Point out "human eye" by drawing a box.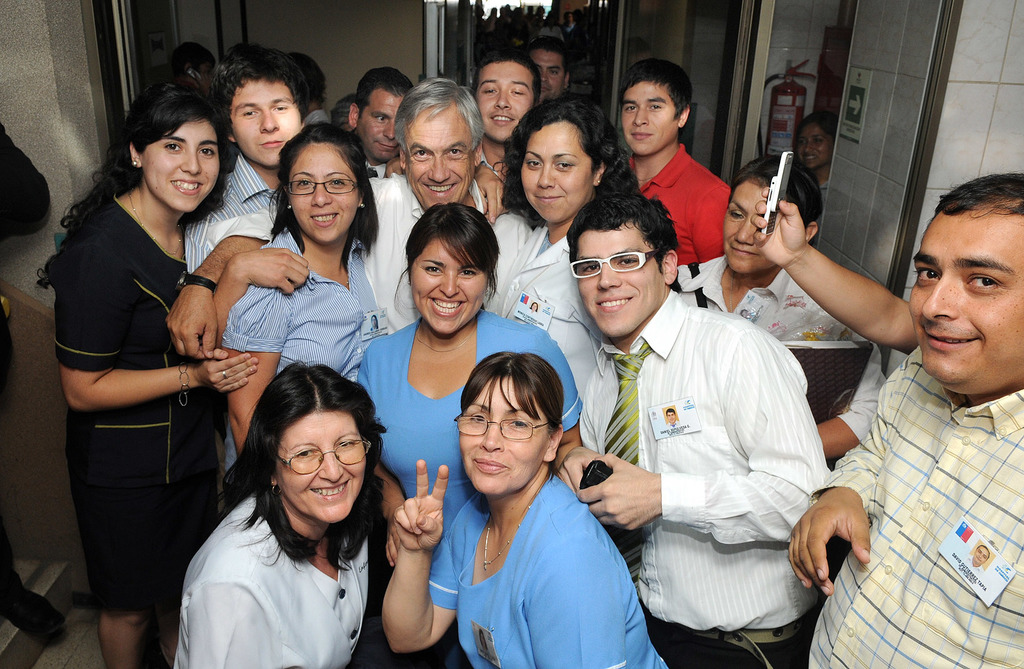
163, 140, 181, 153.
